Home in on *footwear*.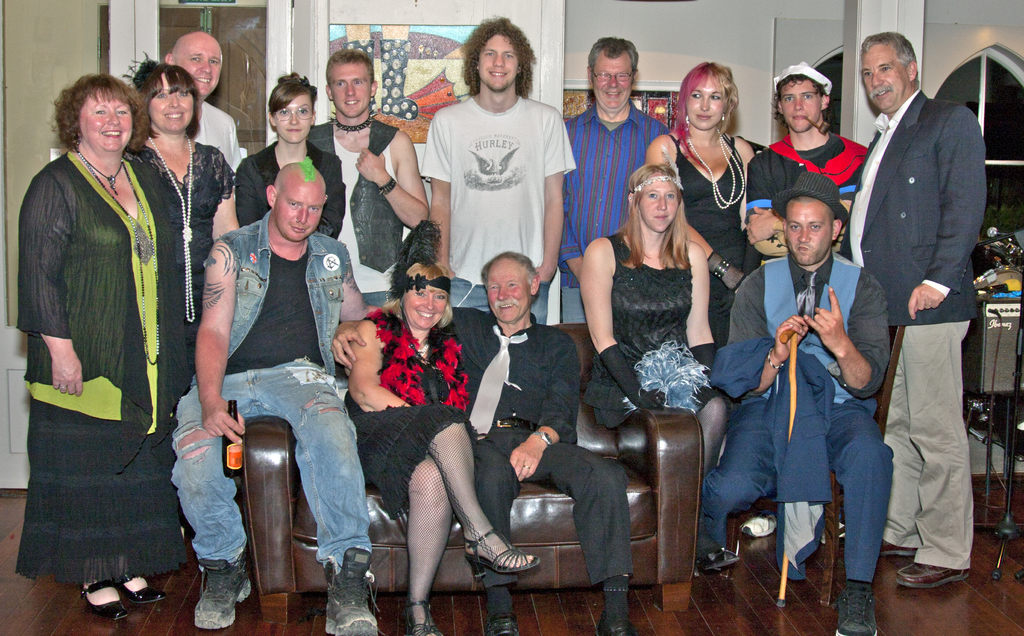
Homed in at {"left": 891, "top": 556, "right": 973, "bottom": 587}.
